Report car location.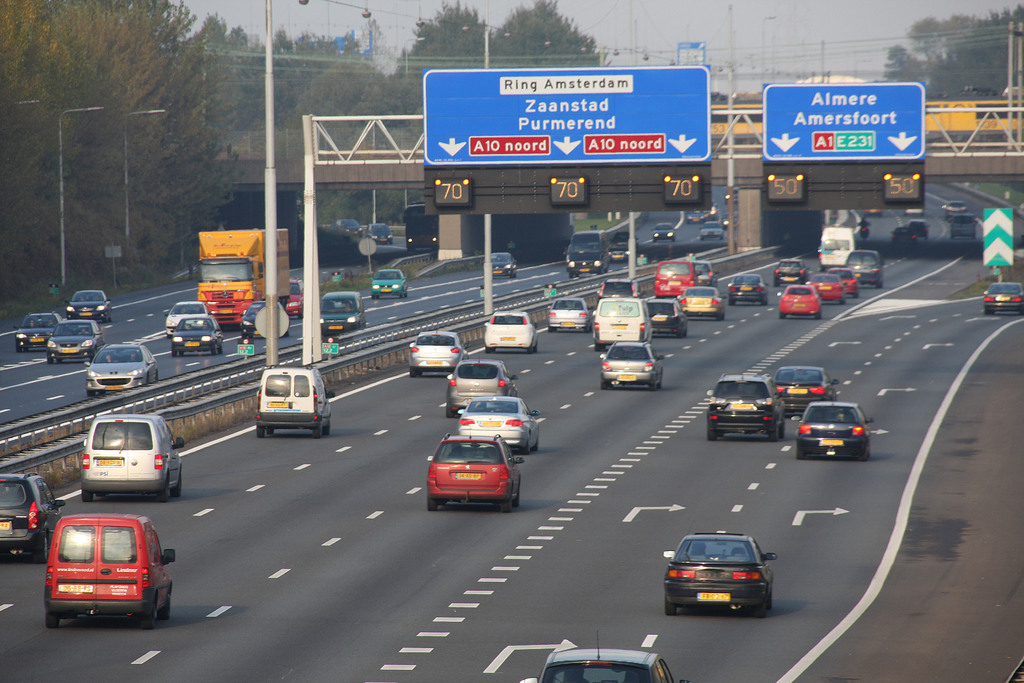
Report: [367, 268, 408, 299].
